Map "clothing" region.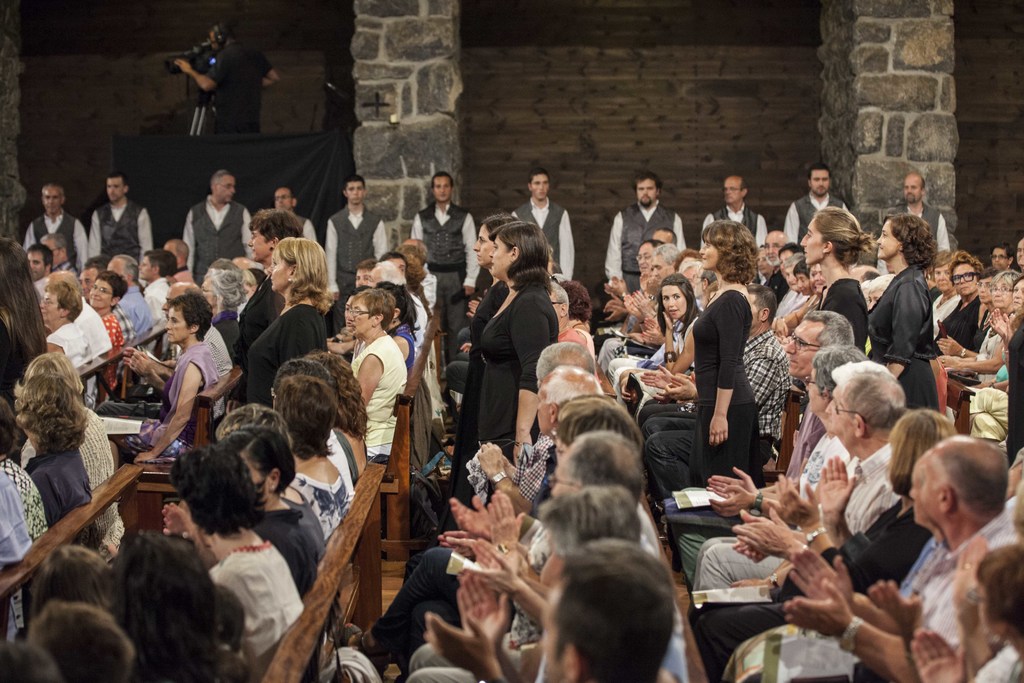
Mapped to BBox(513, 197, 584, 294).
